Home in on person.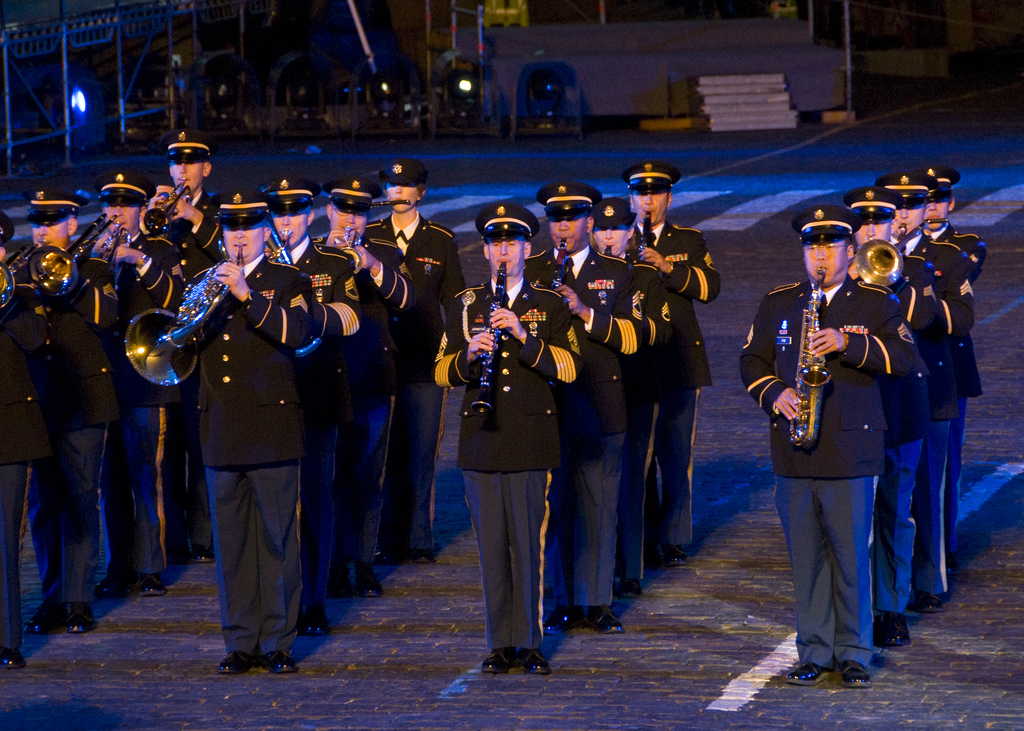
Homed in at (x1=6, y1=186, x2=123, y2=636).
